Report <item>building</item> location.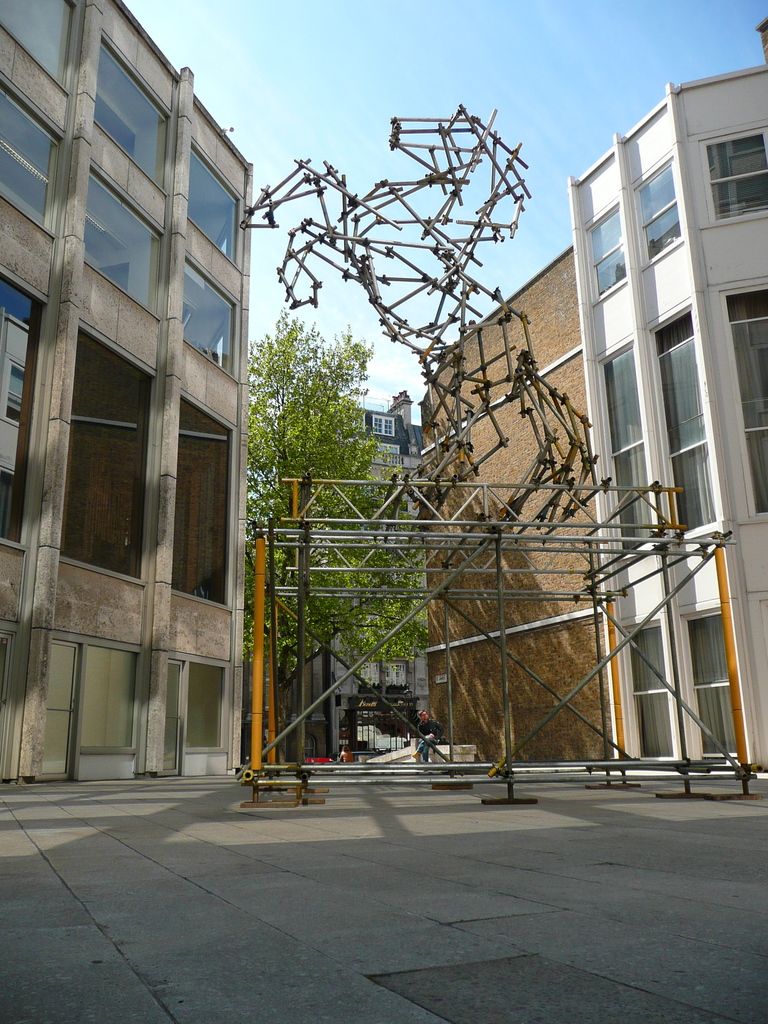
Report: {"x1": 567, "y1": 19, "x2": 767, "y2": 771}.
